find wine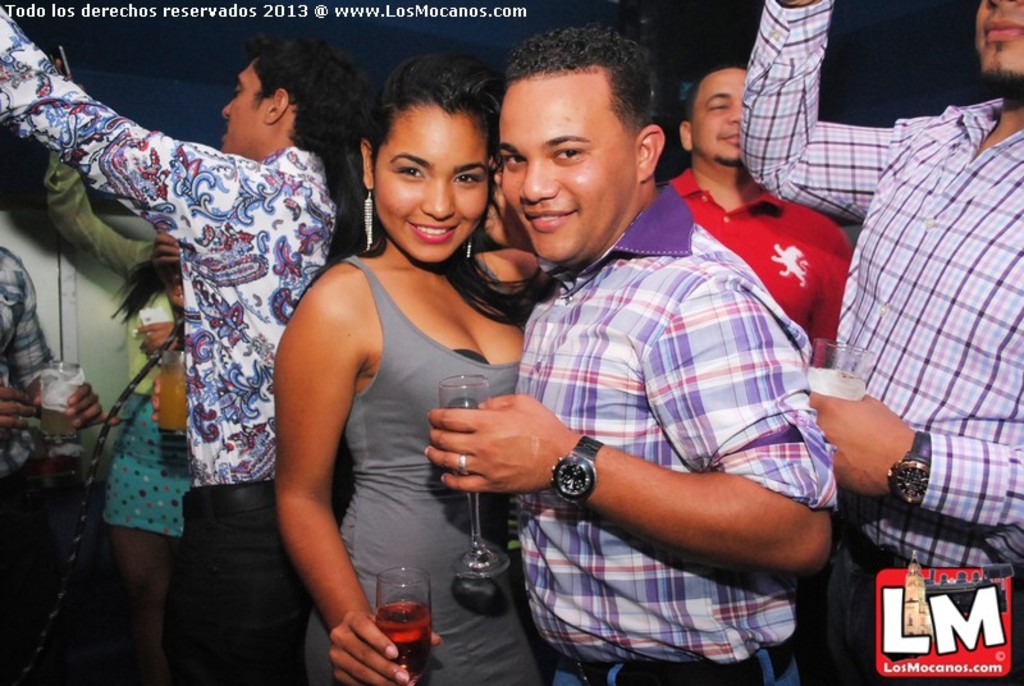
crop(804, 374, 868, 397)
